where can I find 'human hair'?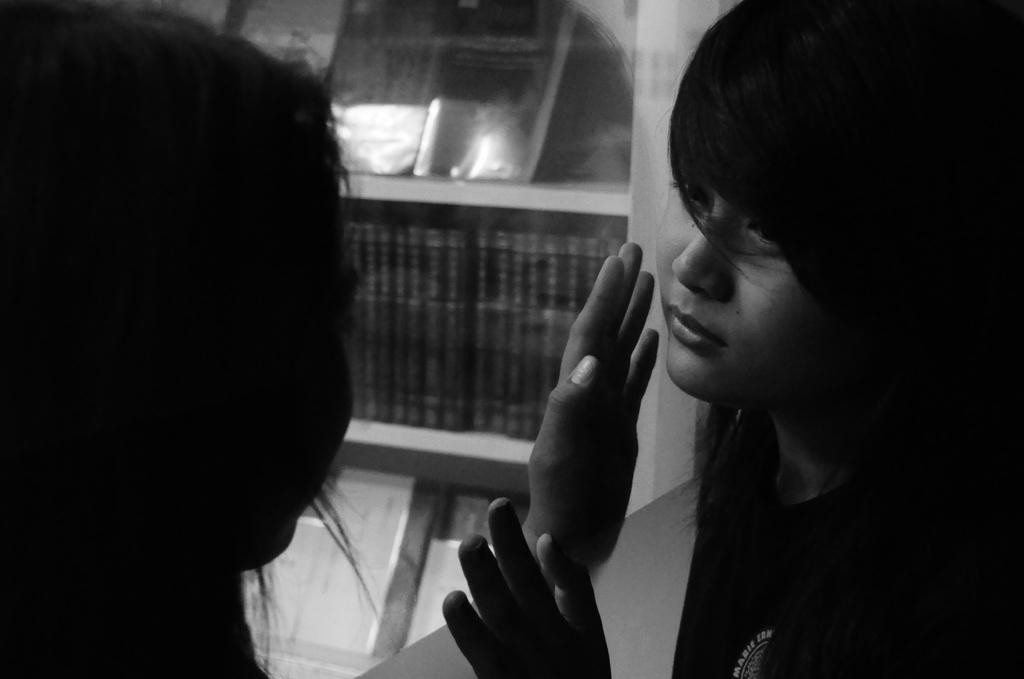
You can find it at (0, 0, 375, 678).
